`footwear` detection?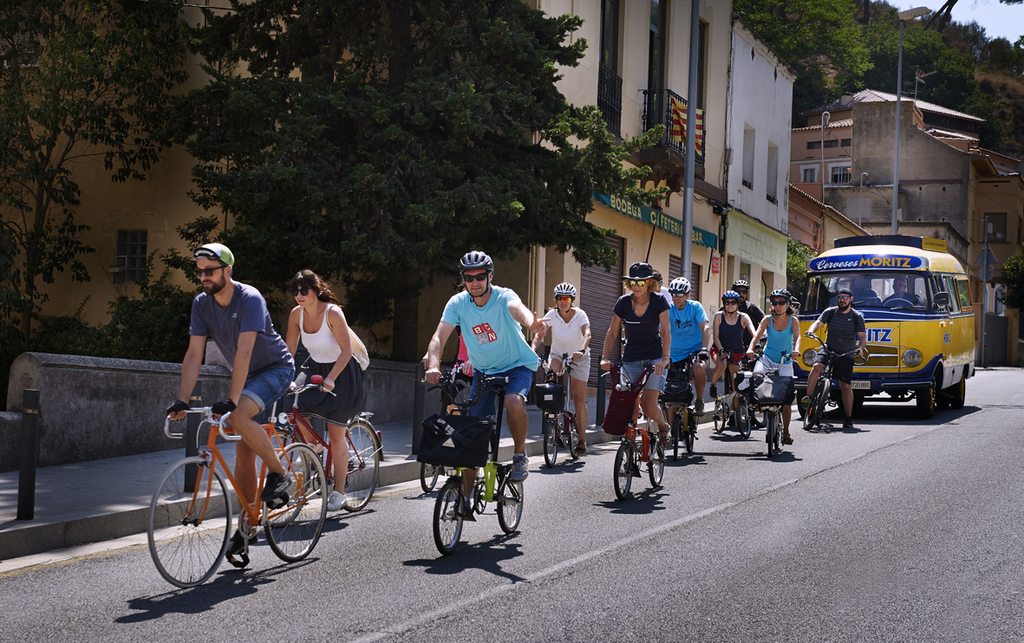
(x1=229, y1=528, x2=260, y2=548)
